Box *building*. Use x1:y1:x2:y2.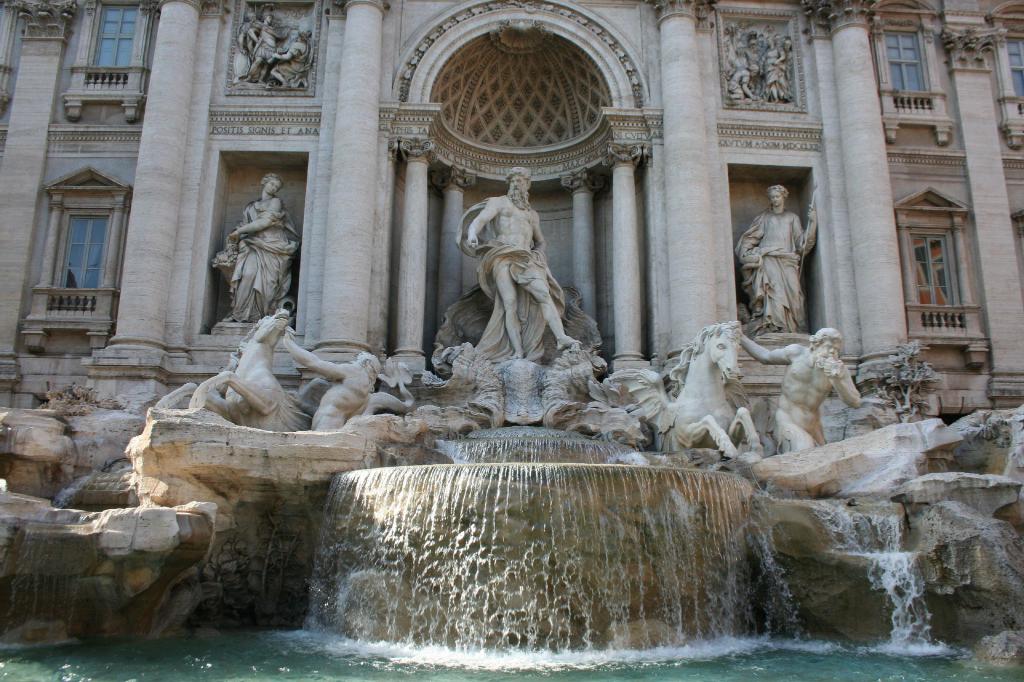
0:0:1023:405.
